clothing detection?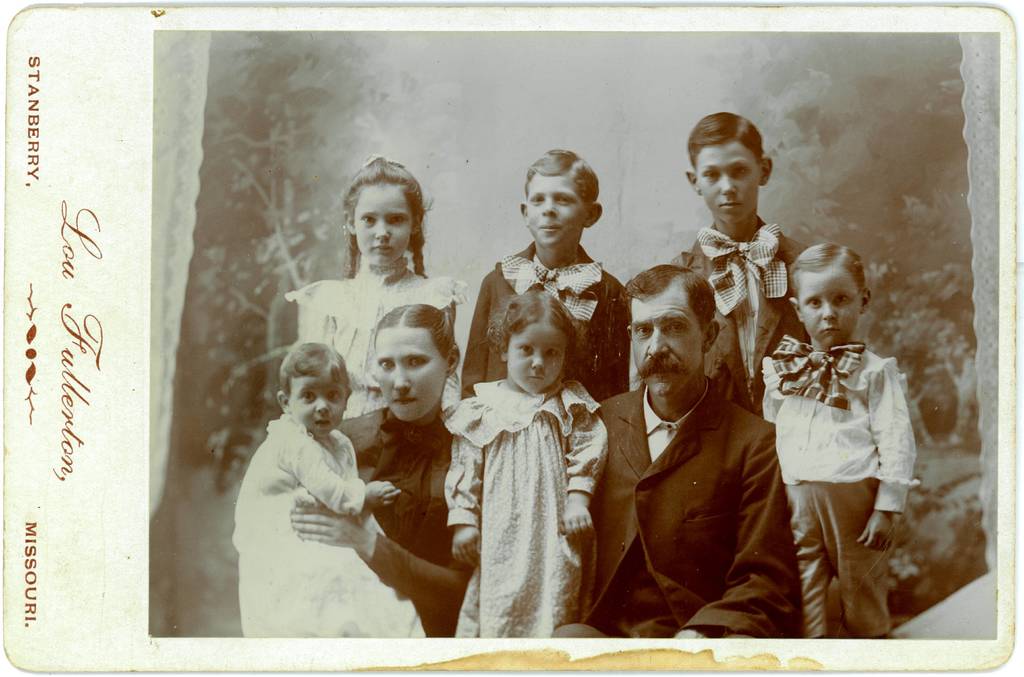
(756,337,920,637)
